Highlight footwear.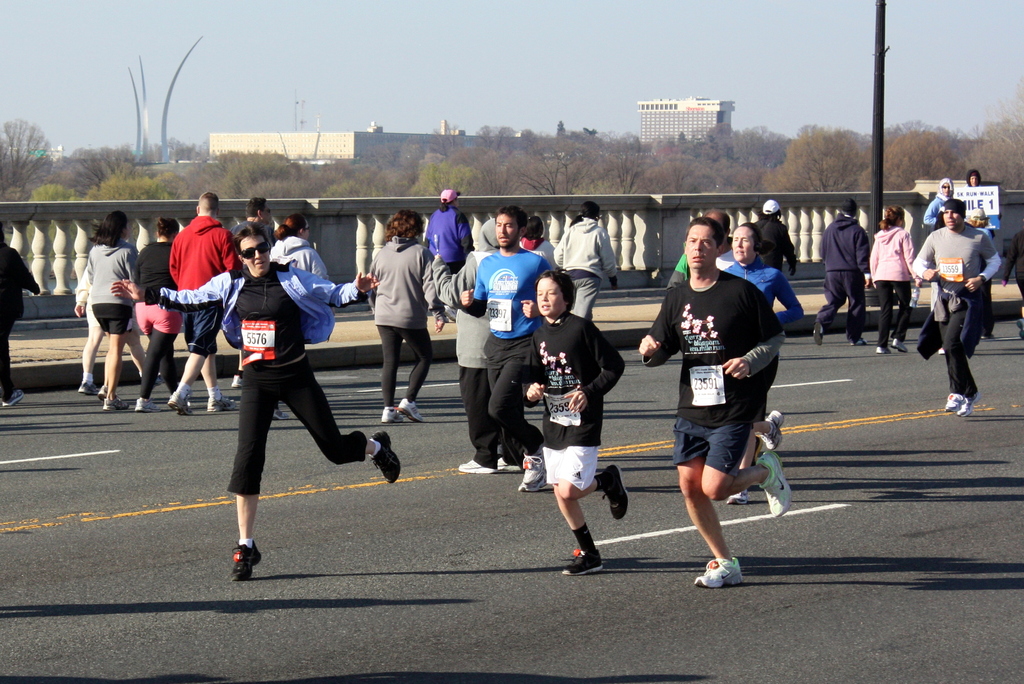
Highlighted region: x1=875 y1=349 x2=893 y2=357.
